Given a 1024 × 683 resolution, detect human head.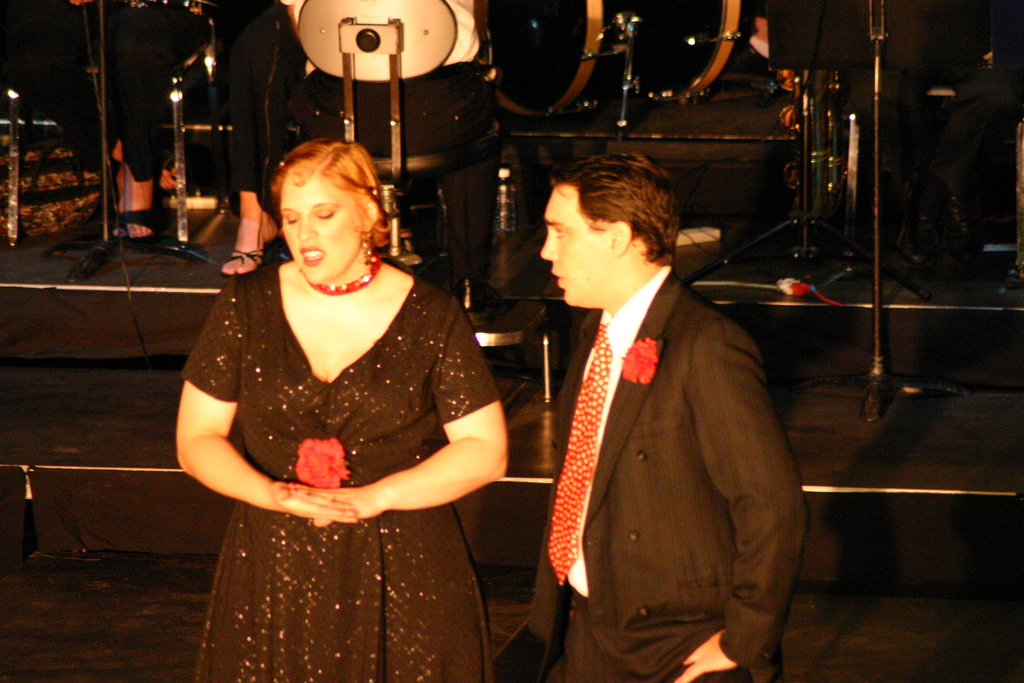
box=[525, 154, 692, 295].
